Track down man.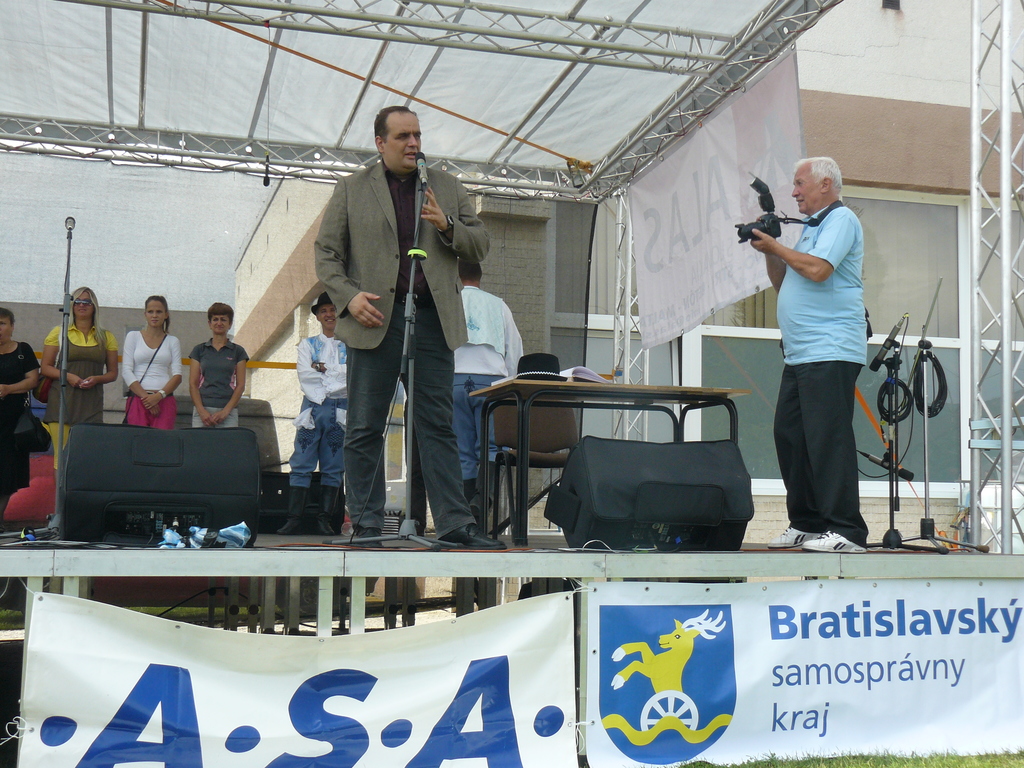
Tracked to <bbox>291, 113, 500, 570</bbox>.
